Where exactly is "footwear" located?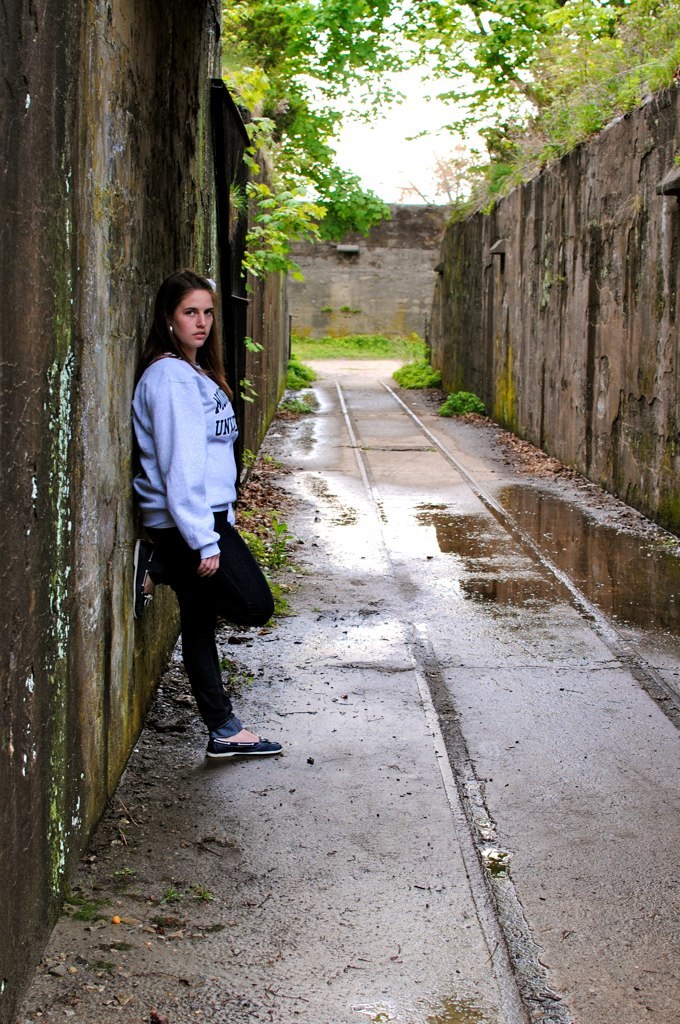
Its bounding box is locate(130, 531, 155, 619).
